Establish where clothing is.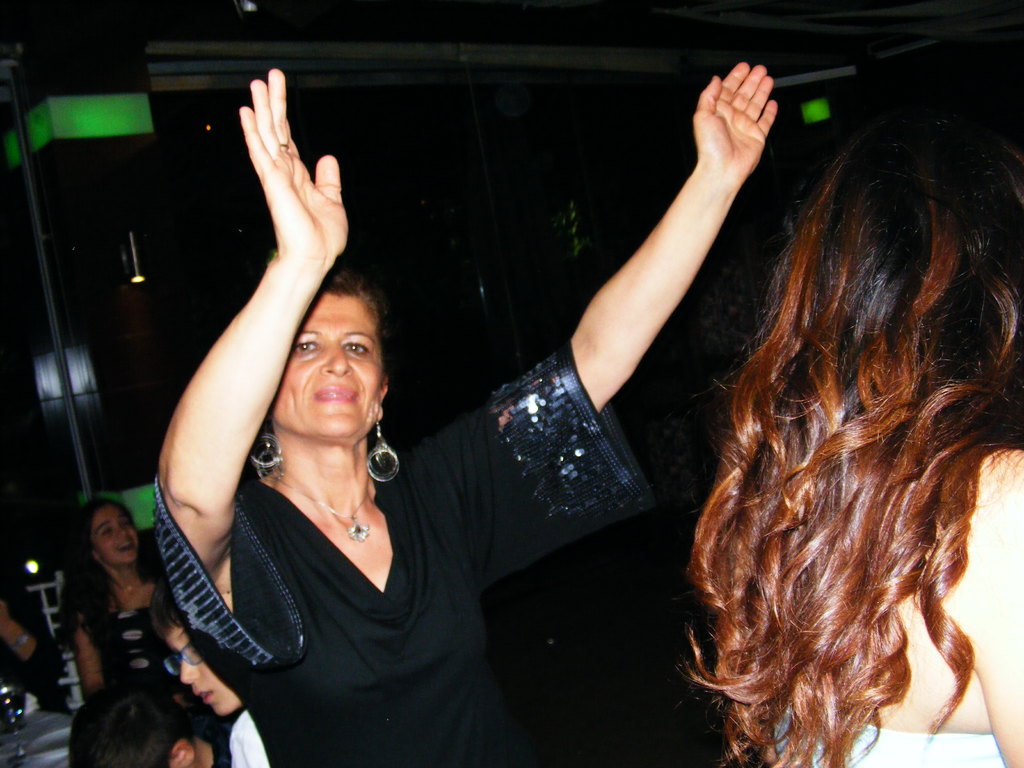
Established at <box>223,701,272,767</box>.
